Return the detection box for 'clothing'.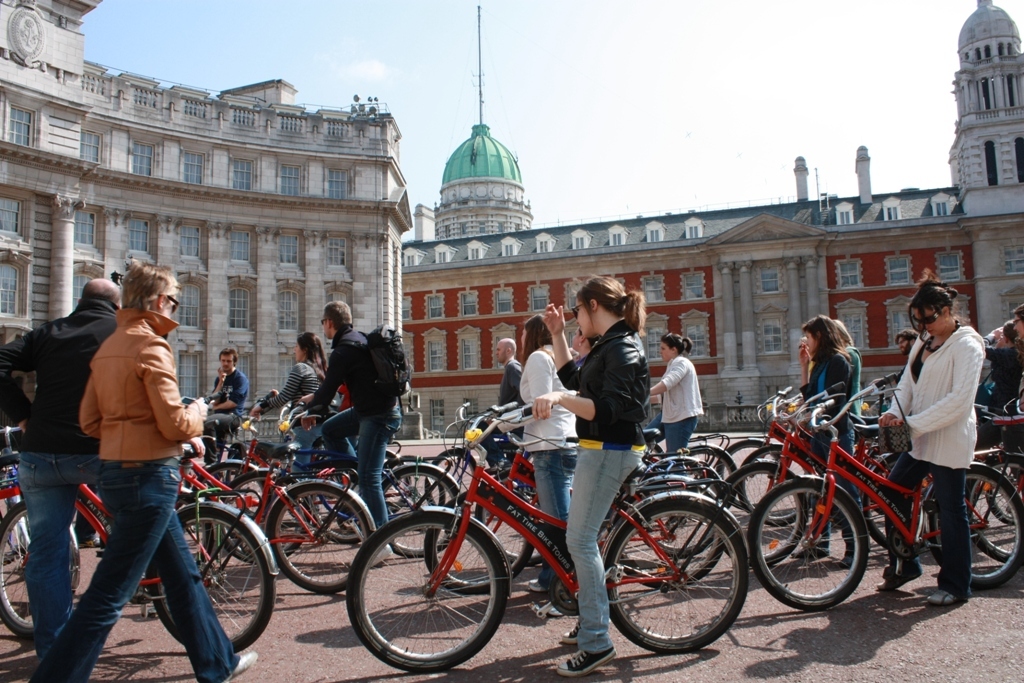
<region>646, 354, 703, 456</region>.
